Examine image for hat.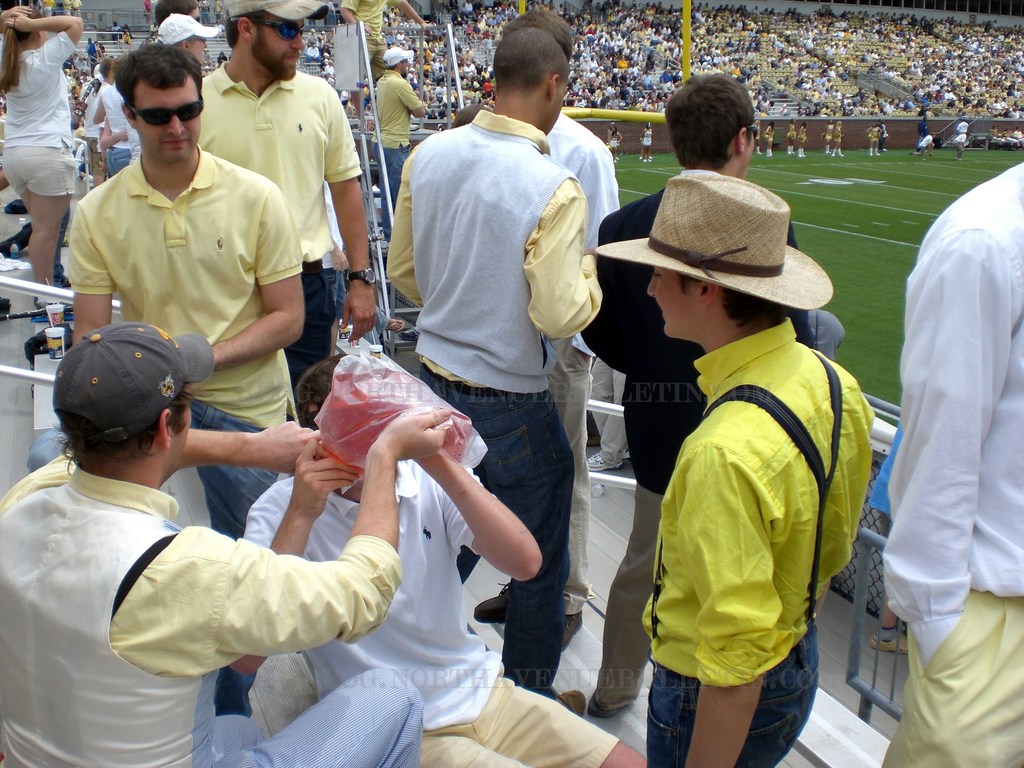
Examination result: <bbox>50, 320, 216, 444</bbox>.
